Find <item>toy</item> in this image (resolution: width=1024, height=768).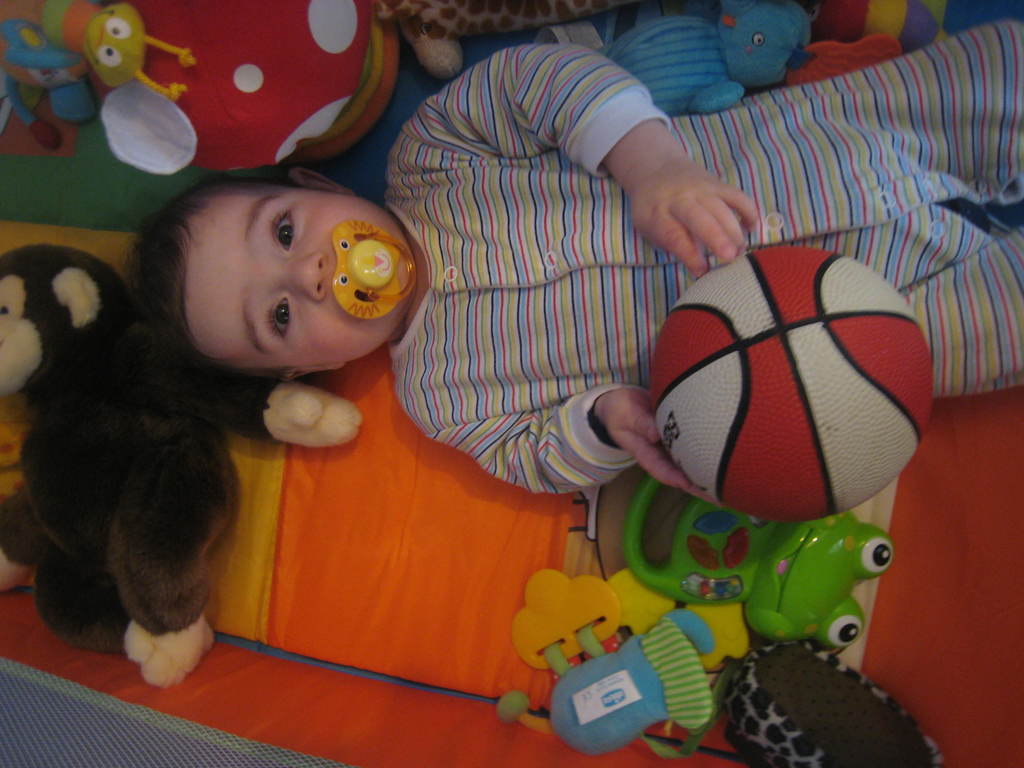
(484,573,742,762).
